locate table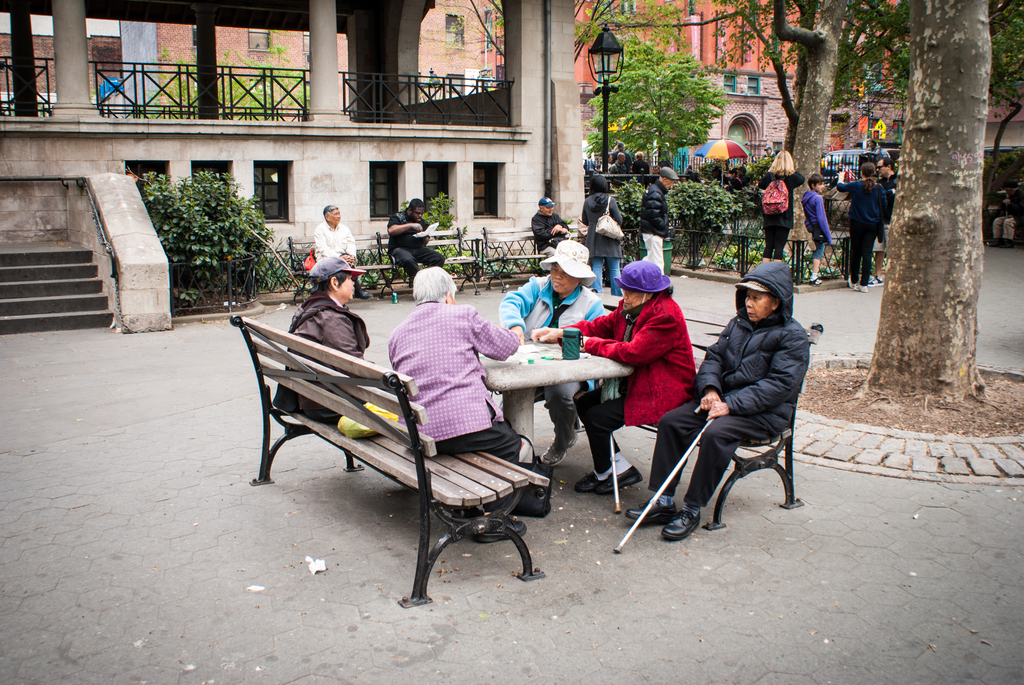
488:340:636:492
